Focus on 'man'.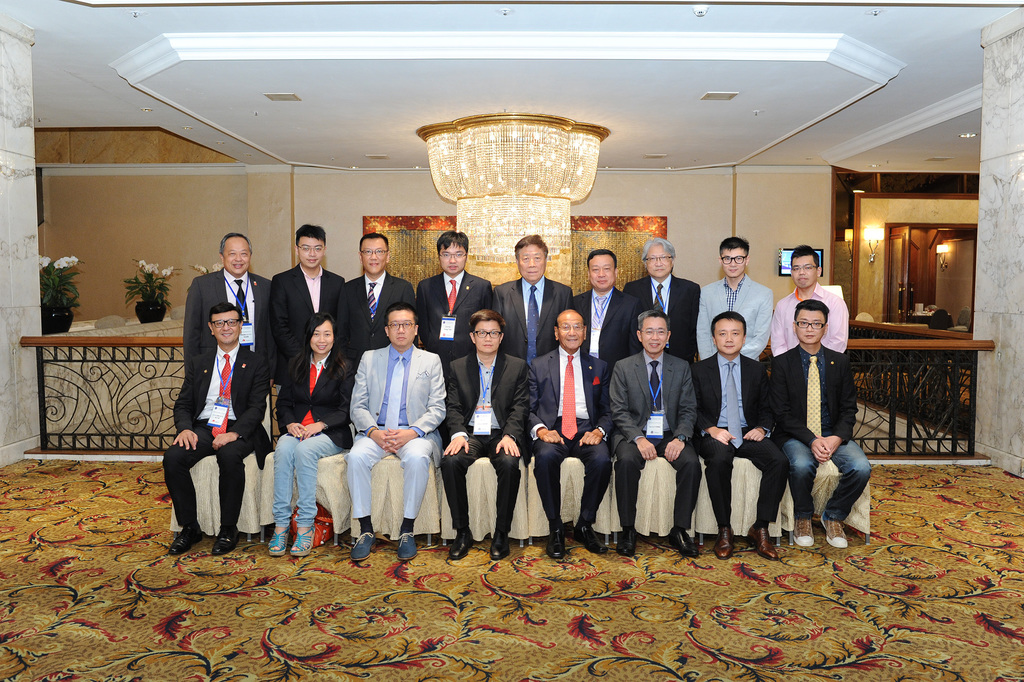
Focused at 532, 310, 611, 561.
